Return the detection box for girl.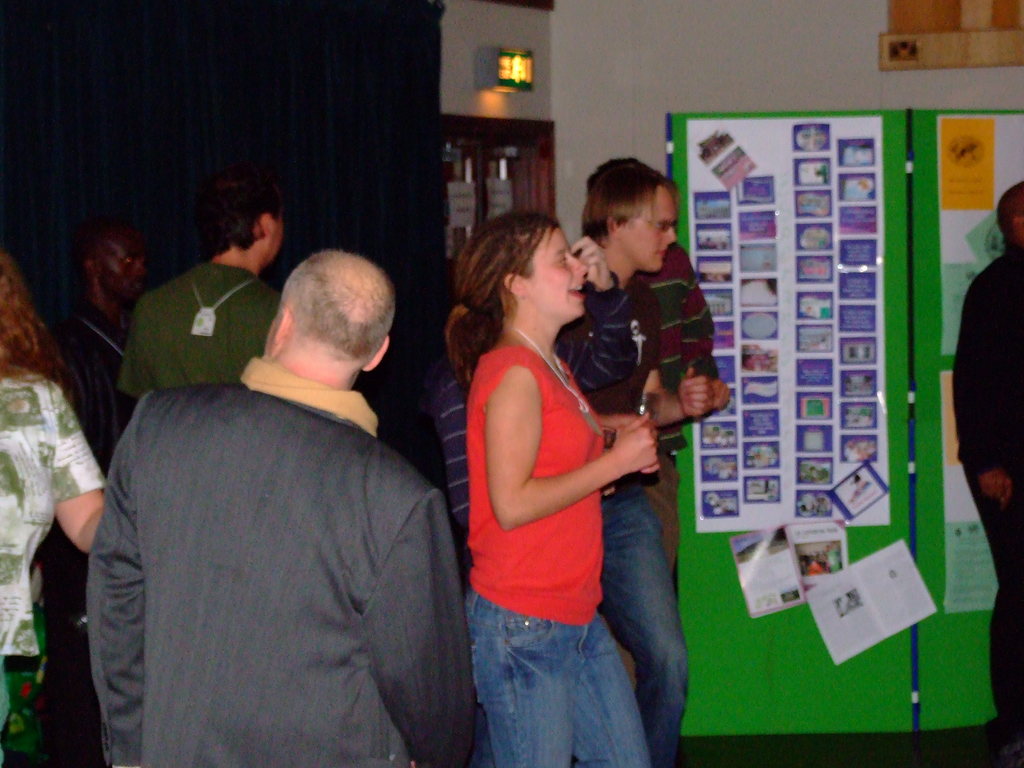
{"left": 444, "top": 209, "right": 657, "bottom": 767}.
